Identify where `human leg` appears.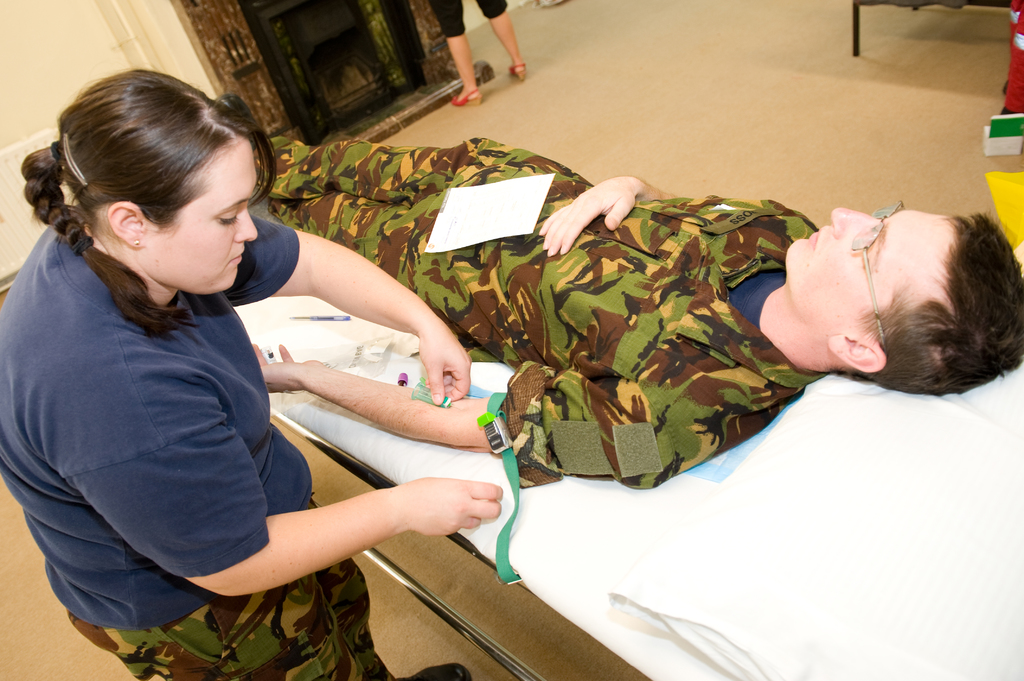
Appears at locate(259, 131, 514, 207).
